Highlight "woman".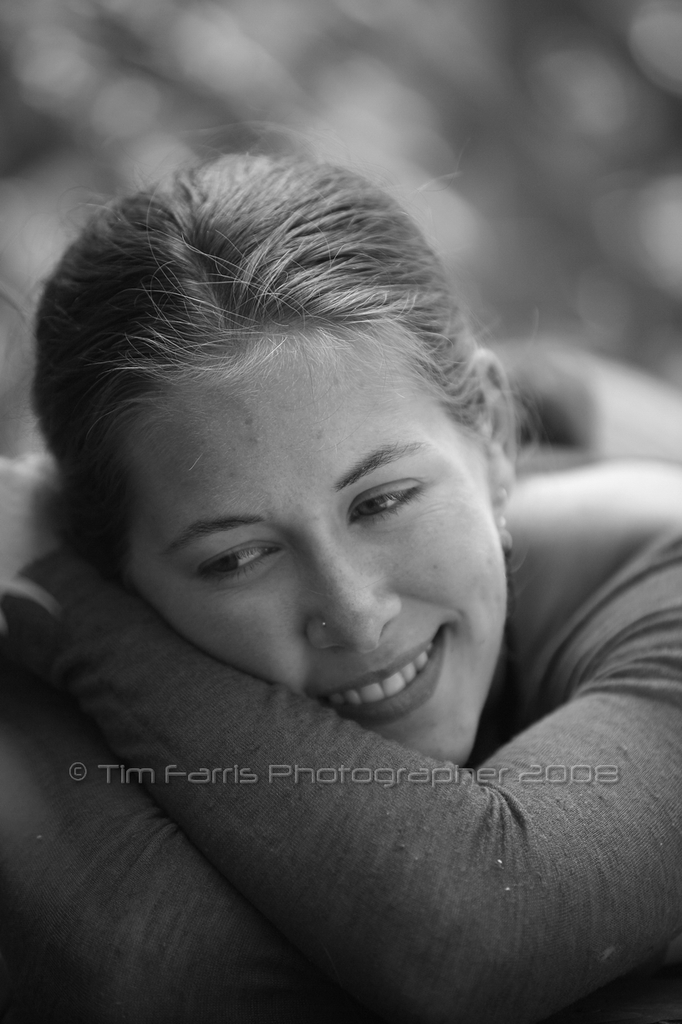
Highlighted region: rect(21, 155, 675, 1023).
